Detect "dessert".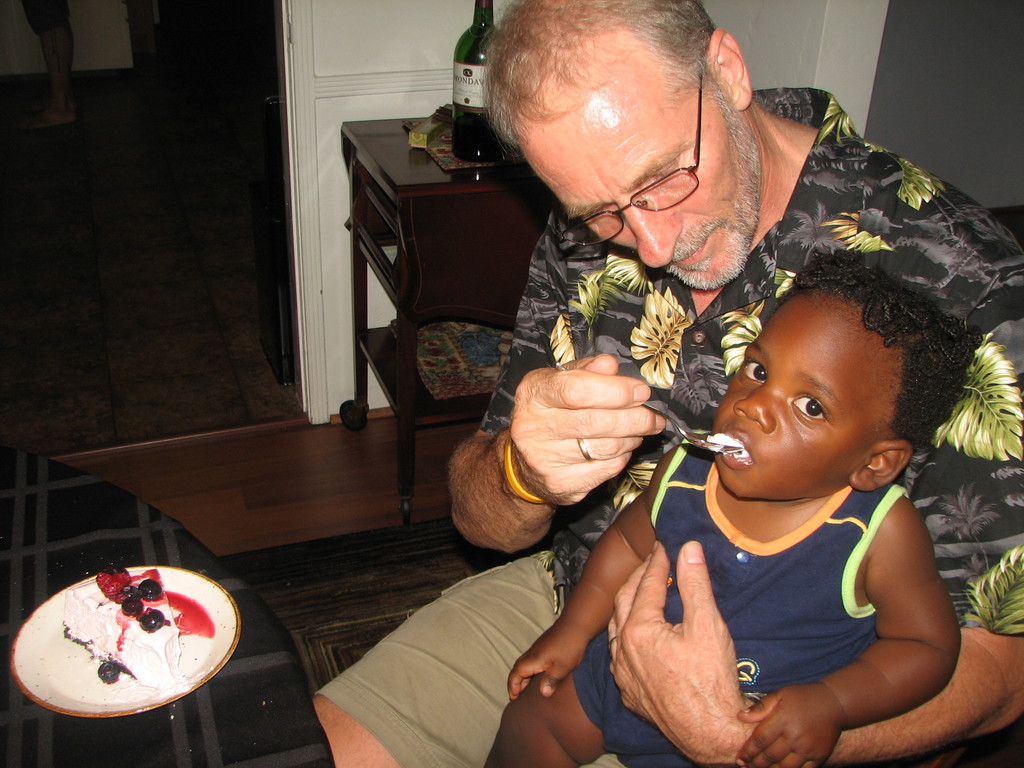
Detected at (24, 585, 228, 731).
